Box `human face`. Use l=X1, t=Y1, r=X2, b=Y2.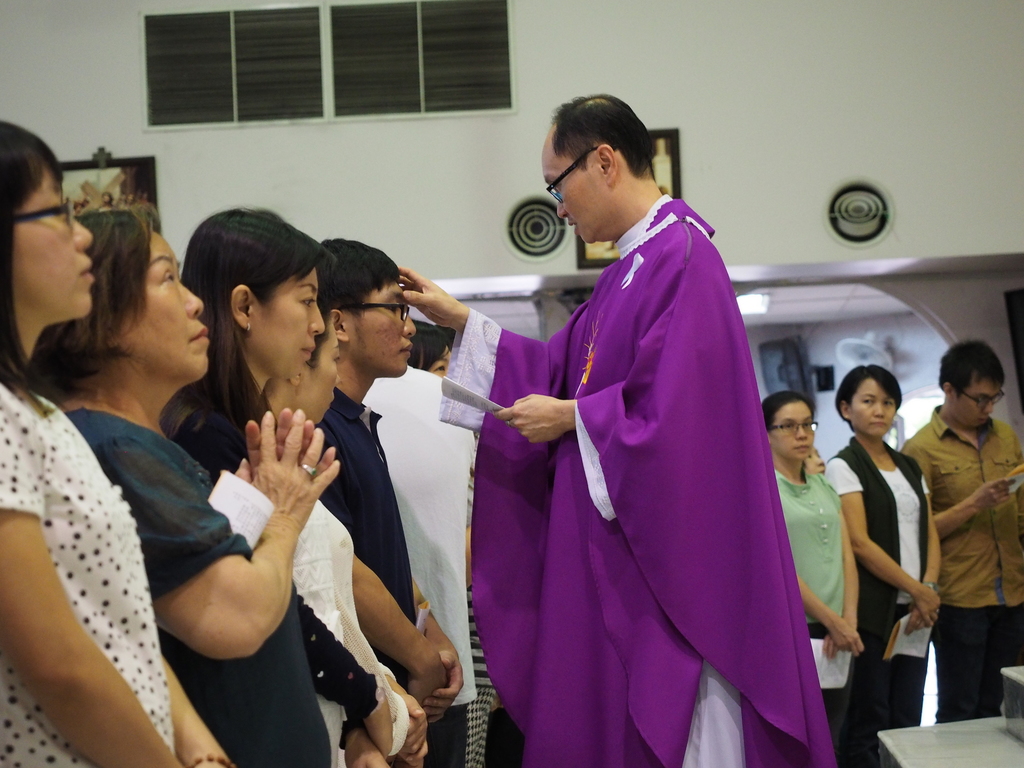
l=351, t=279, r=413, b=378.
